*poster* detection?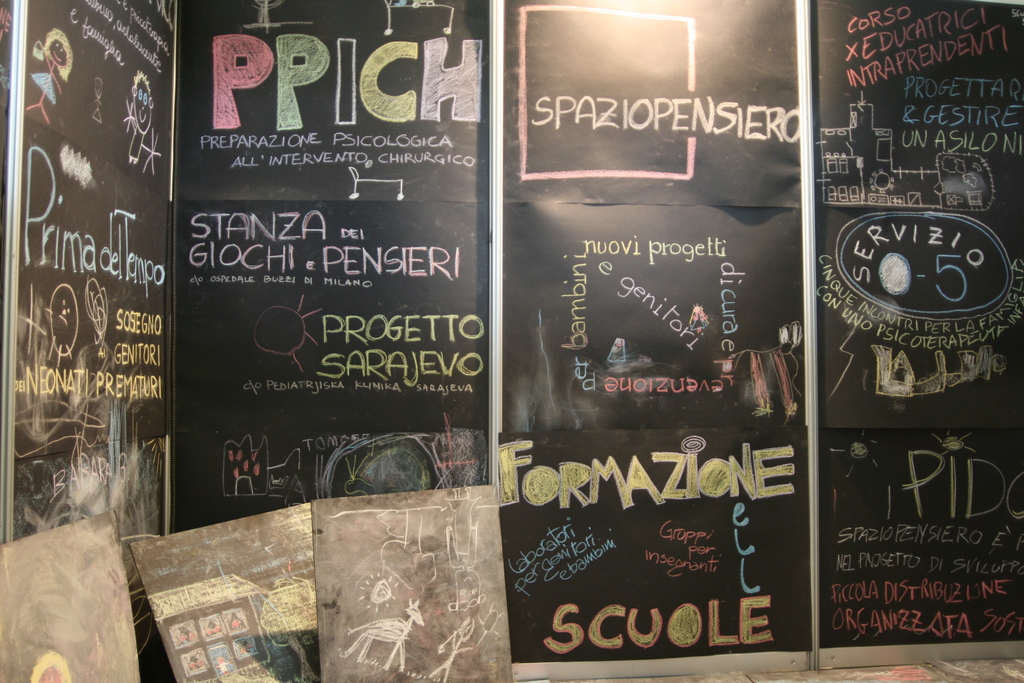
(left=502, top=0, right=800, bottom=206)
